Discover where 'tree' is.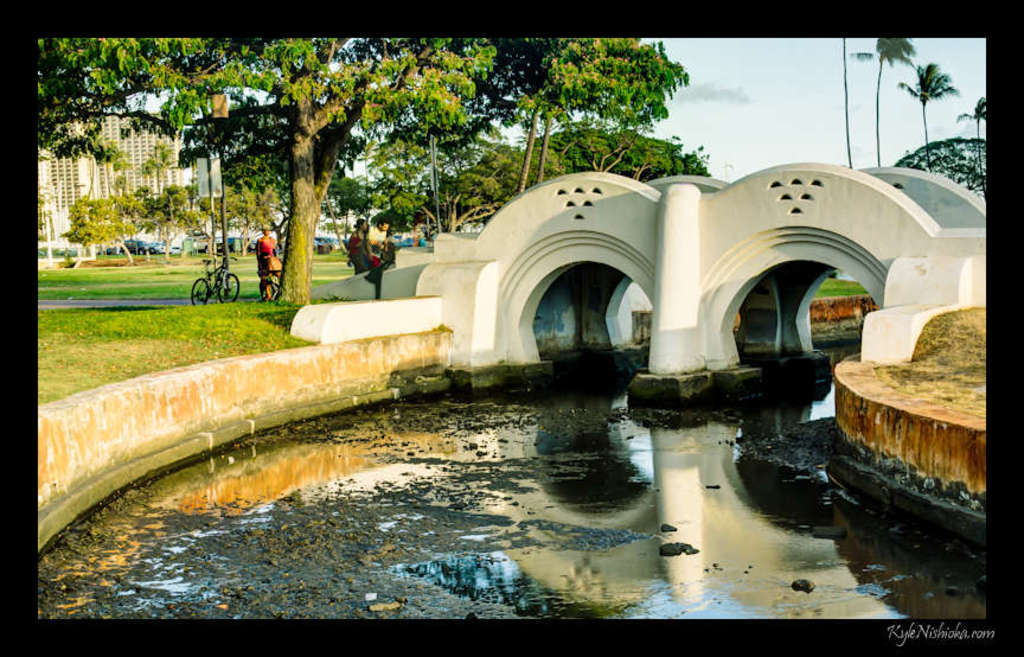
Discovered at 140 145 165 196.
